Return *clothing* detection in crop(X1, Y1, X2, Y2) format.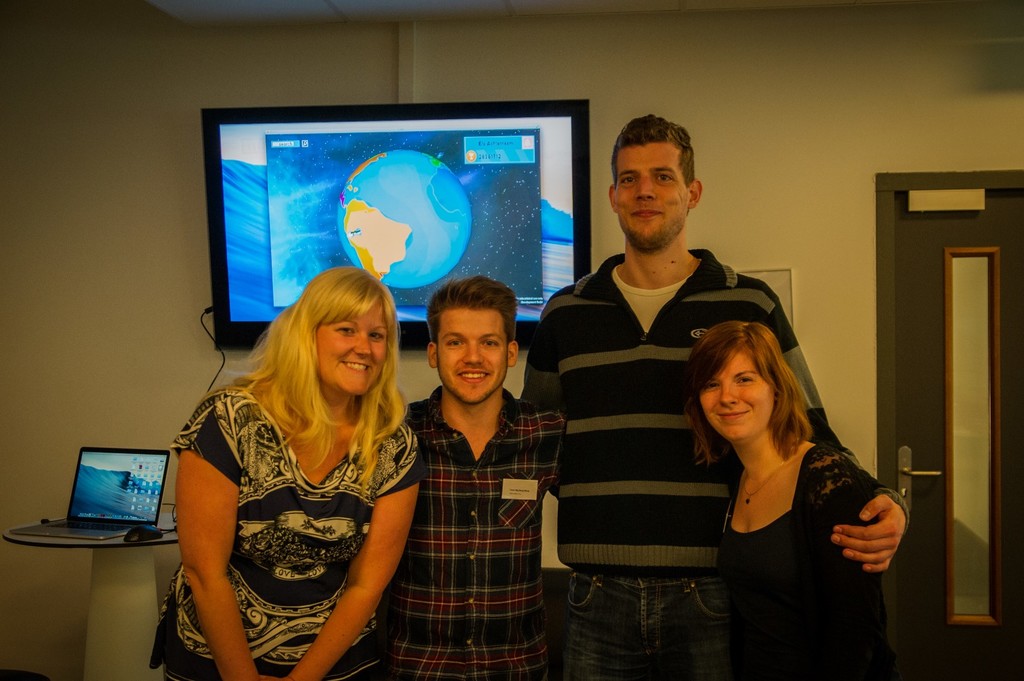
crop(157, 378, 427, 680).
